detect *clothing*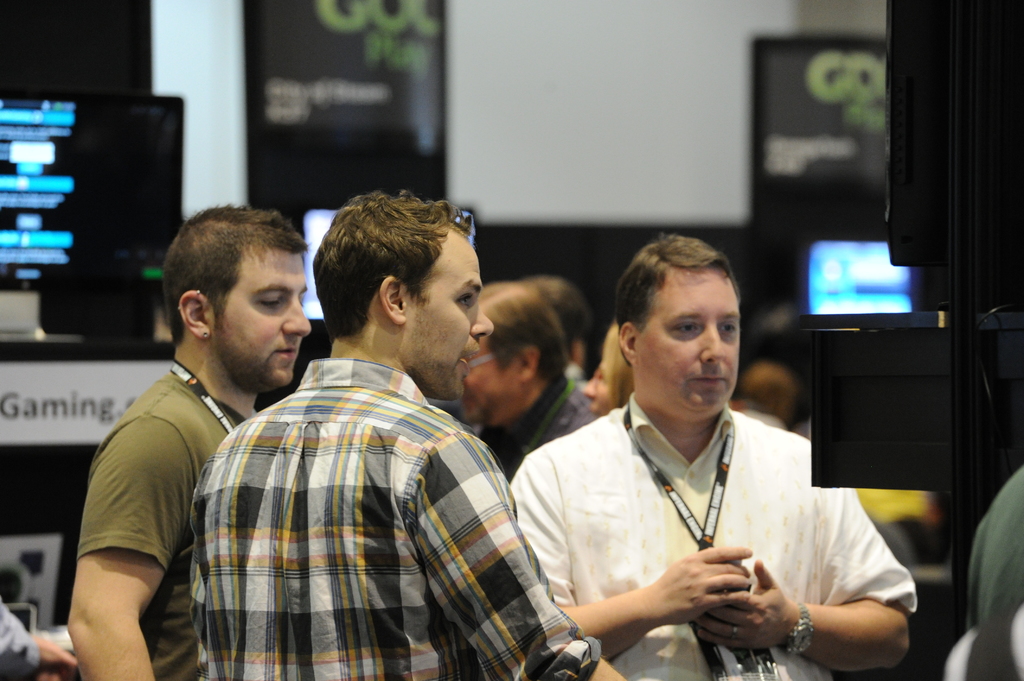
x1=70 y1=364 x2=241 y2=680
